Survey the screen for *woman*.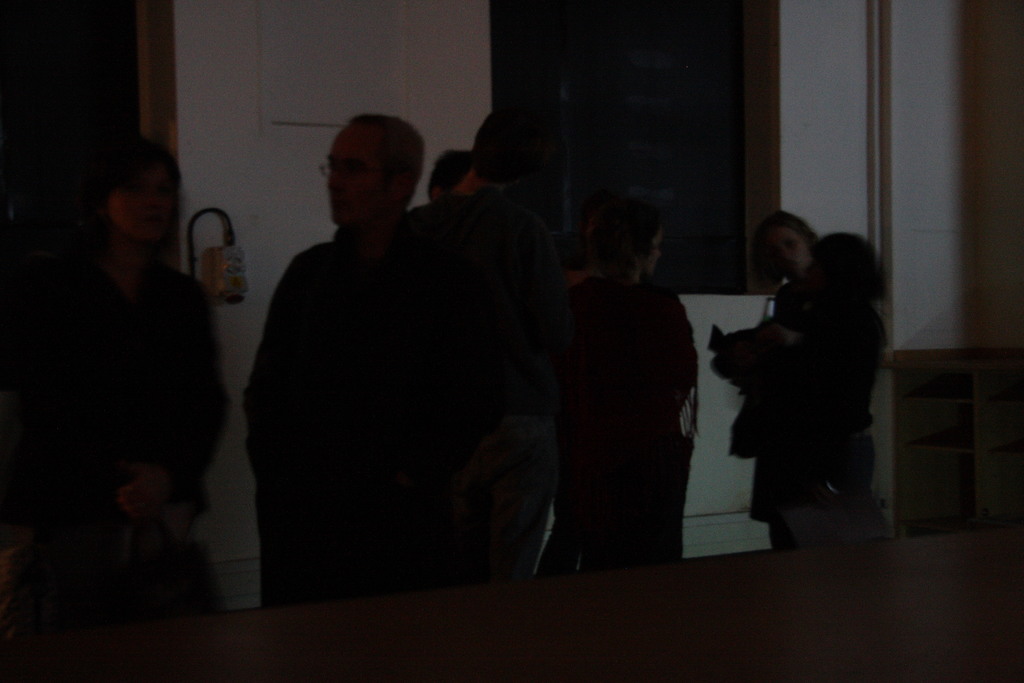
Survey found: <region>751, 208, 813, 285</region>.
